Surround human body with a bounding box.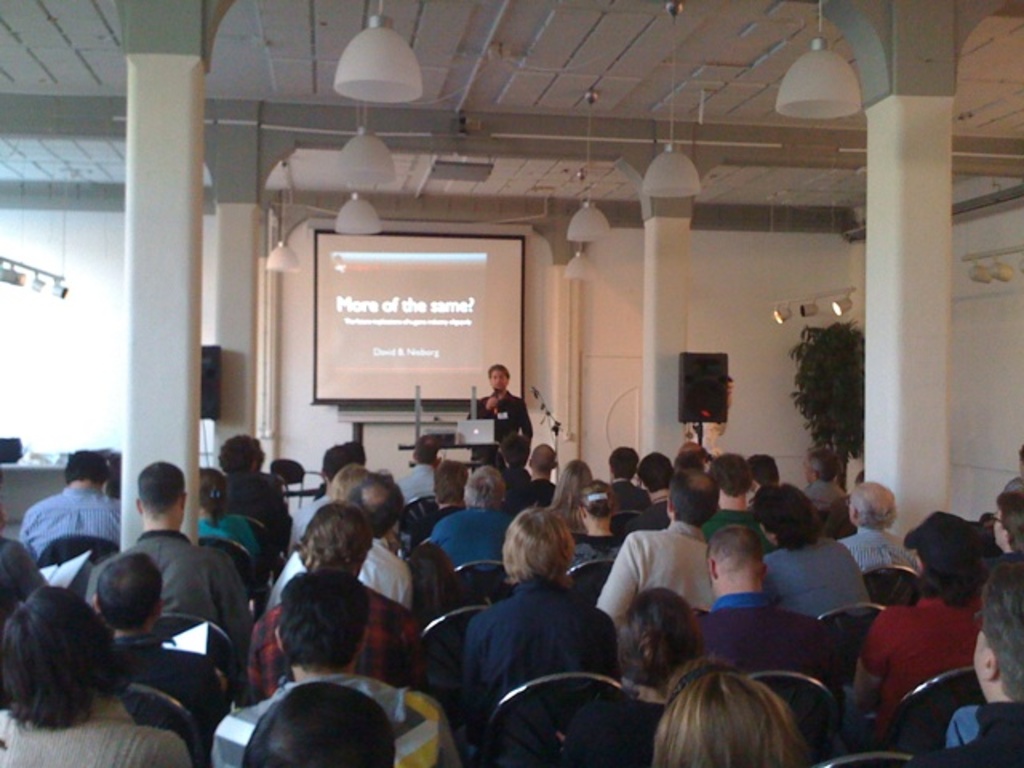
bbox=(466, 363, 531, 450).
